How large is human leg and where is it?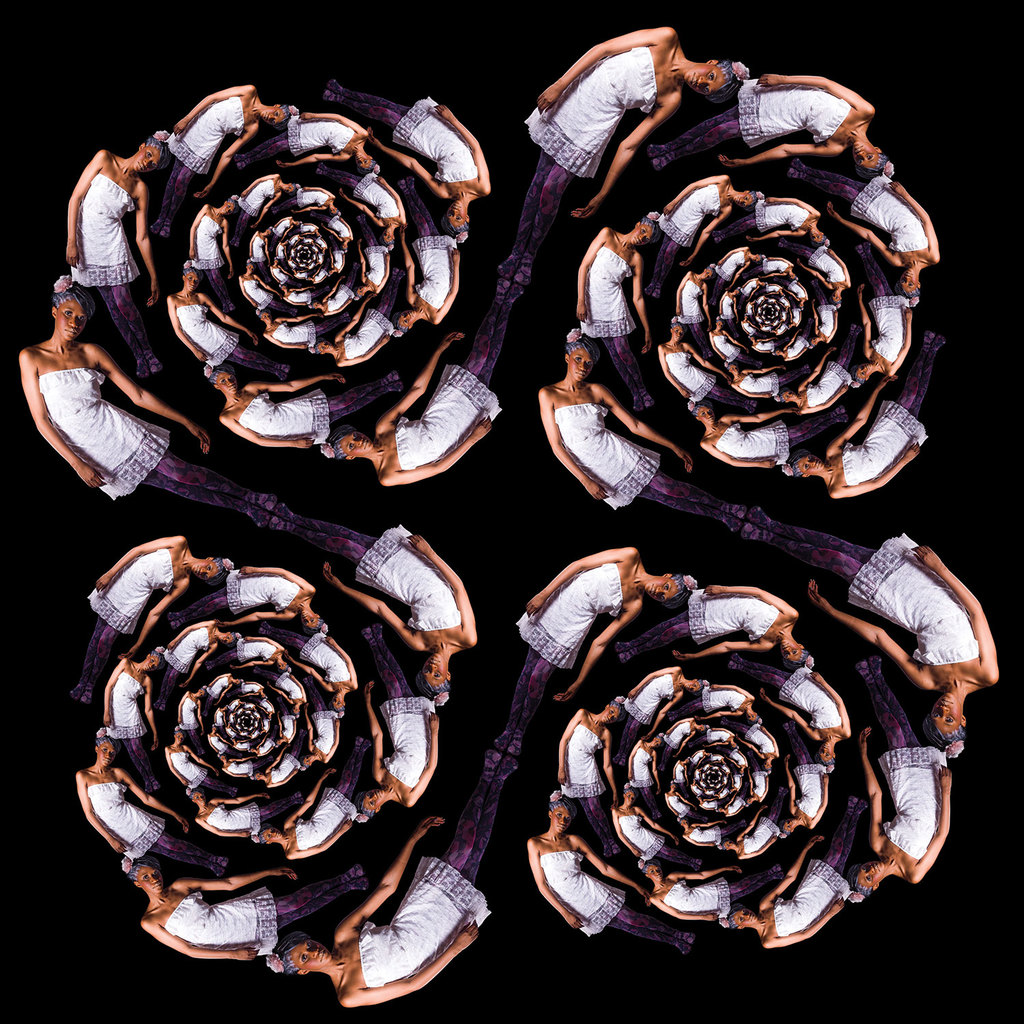
Bounding box: pyautogui.locateOnScreen(784, 154, 862, 203).
